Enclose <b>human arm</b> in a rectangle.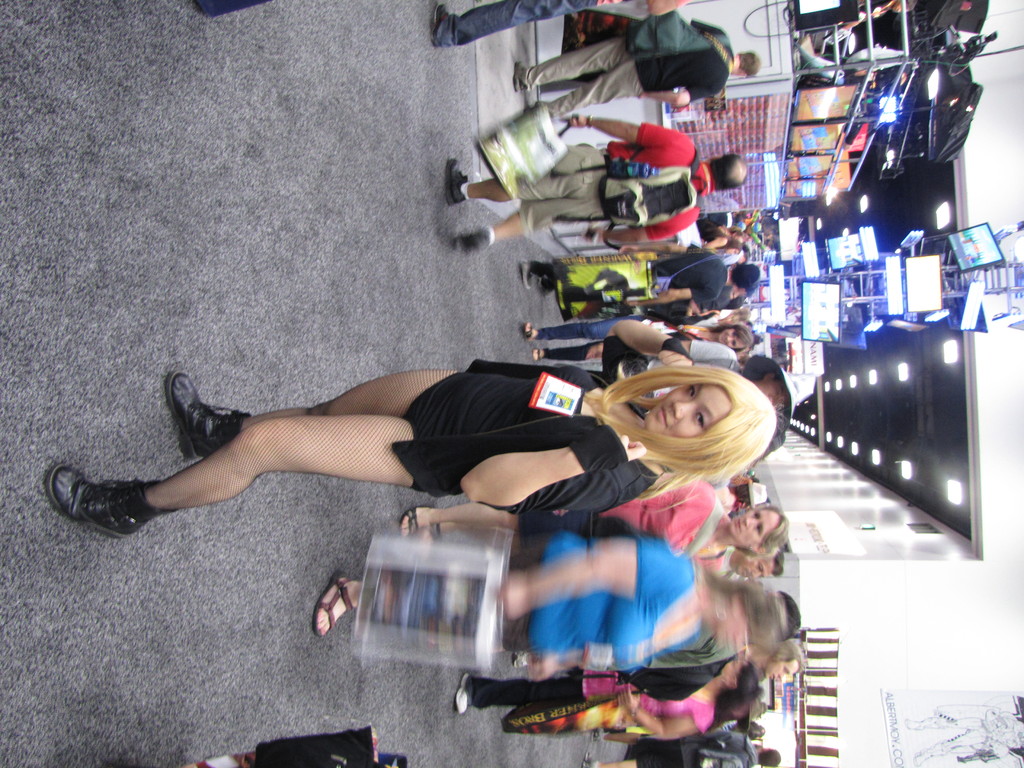
(x1=614, y1=481, x2=715, y2=509).
